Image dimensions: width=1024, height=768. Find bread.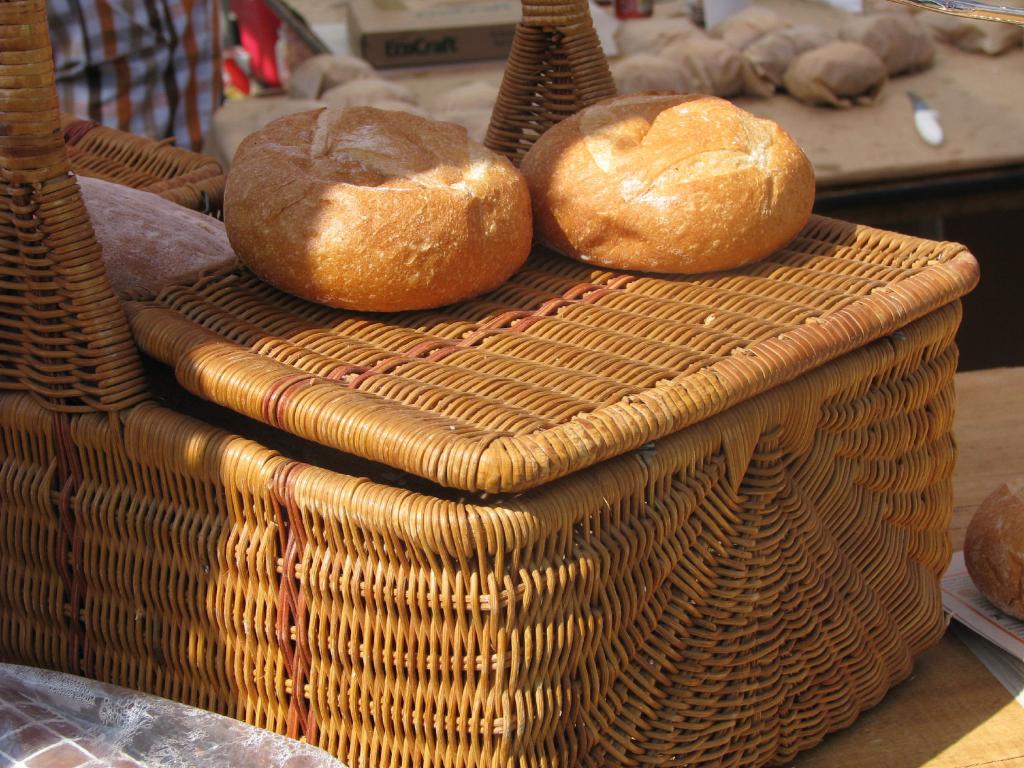
519/88/815/273.
